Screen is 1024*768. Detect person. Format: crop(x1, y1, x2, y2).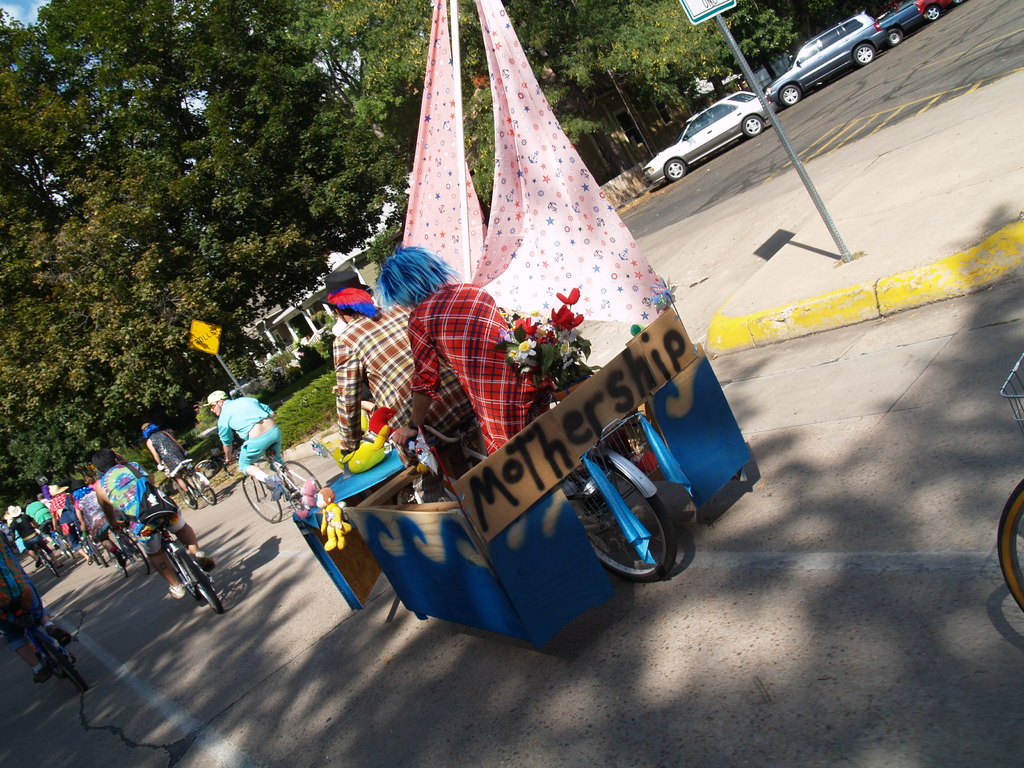
crop(13, 497, 51, 556).
